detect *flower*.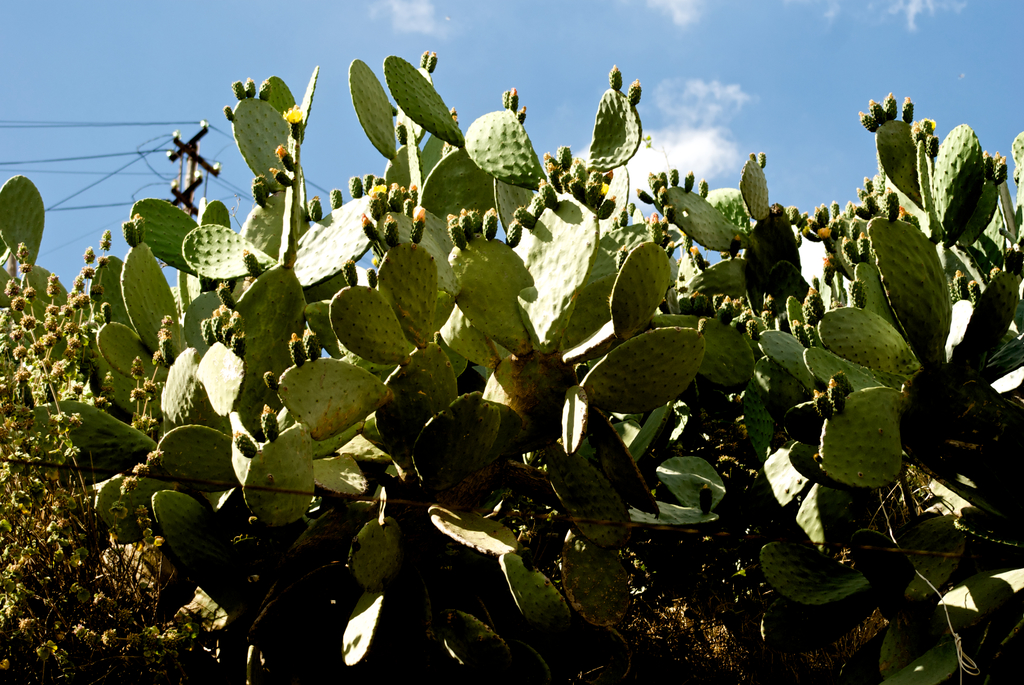
Detected at region(600, 177, 609, 193).
